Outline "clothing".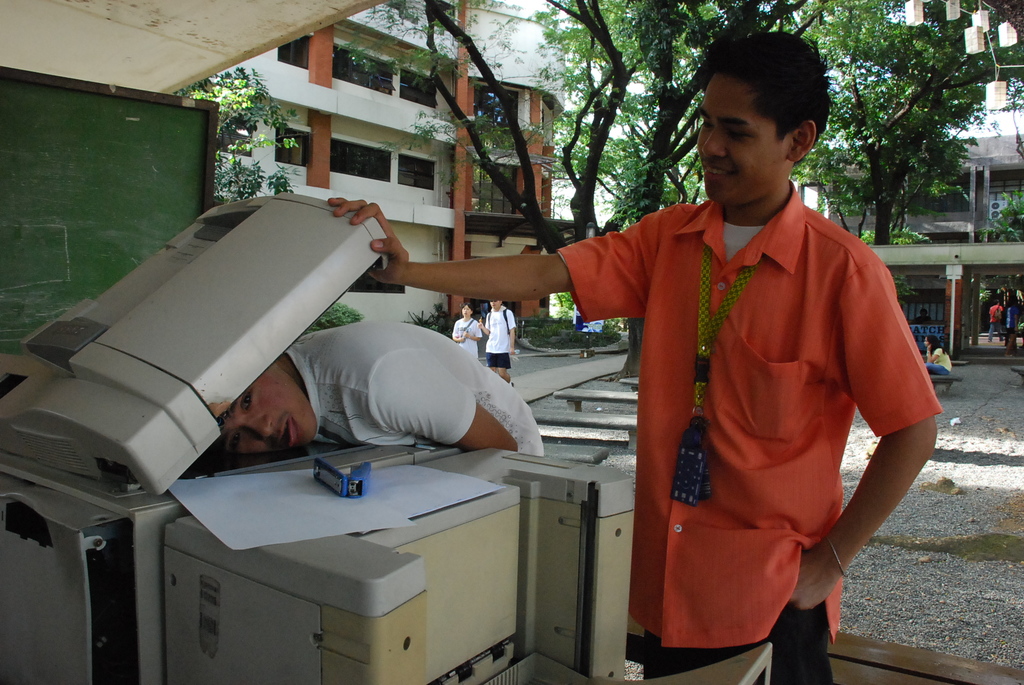
Outline: [left=477, top=298, right=490, bottom=311].
